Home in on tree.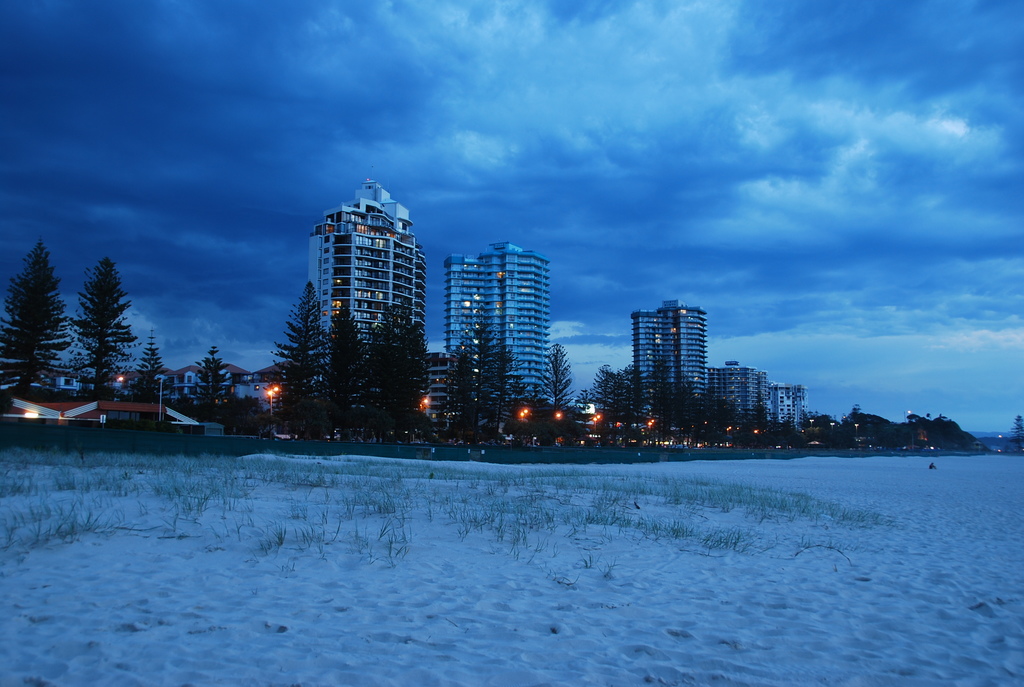
Homed in at {"x1": 0, "y1": 241, "x2": 70, "y2": 385}.
